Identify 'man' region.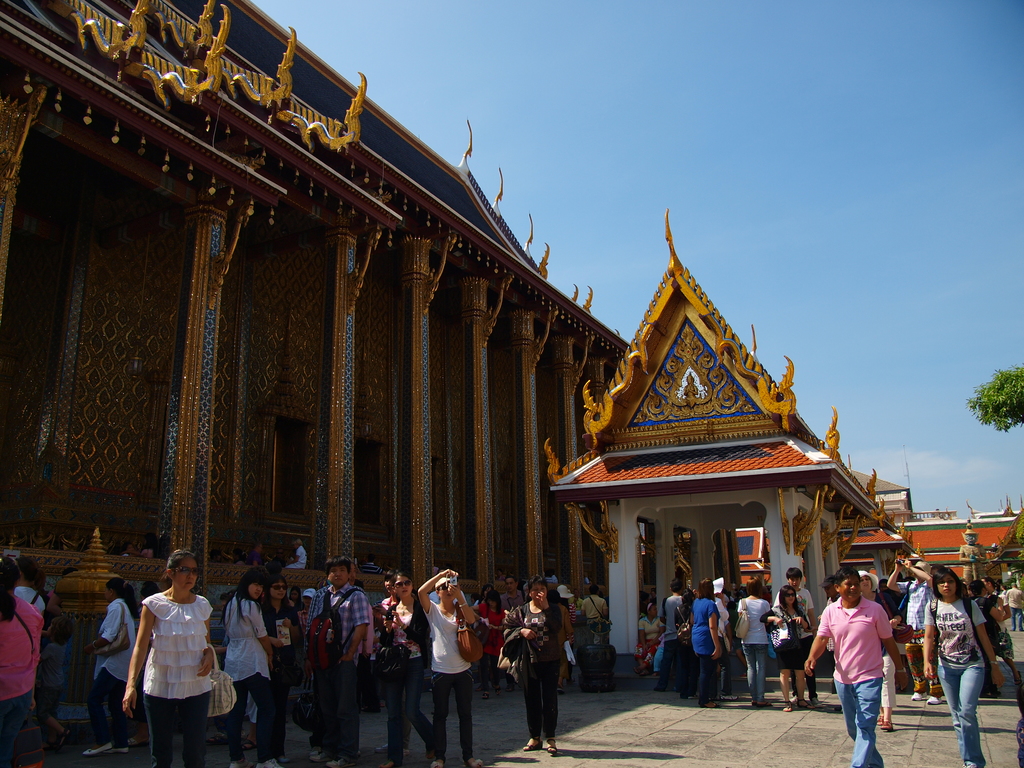
Region: (x1=1004, y1=580, x2=1023, y2=634).
